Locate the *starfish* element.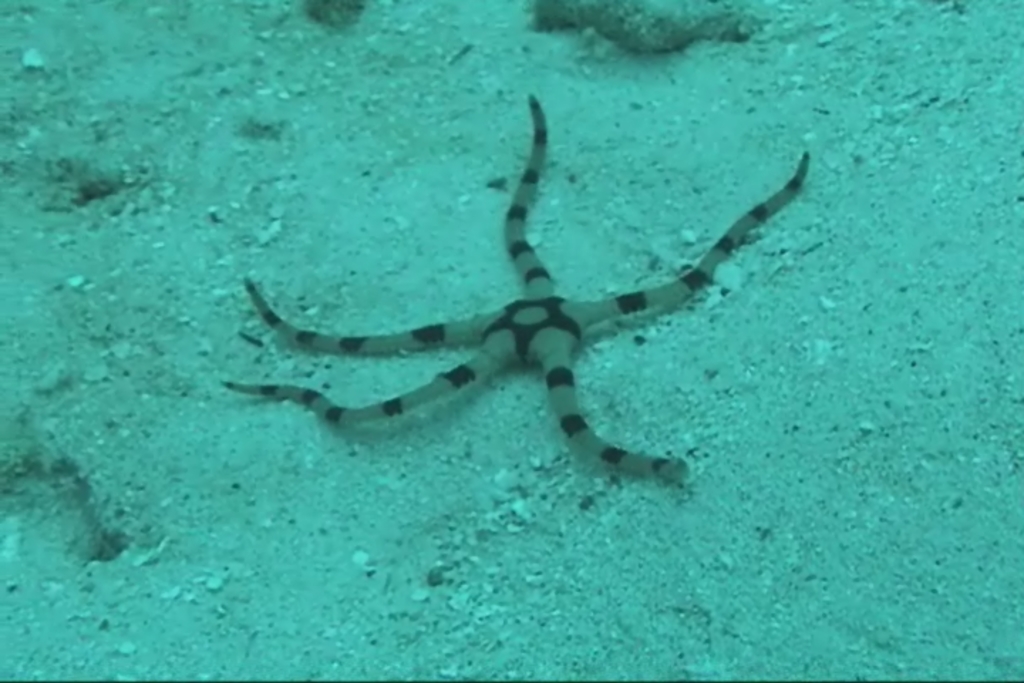
Element bbox: <region>219, 94, 812, 487</region>.
